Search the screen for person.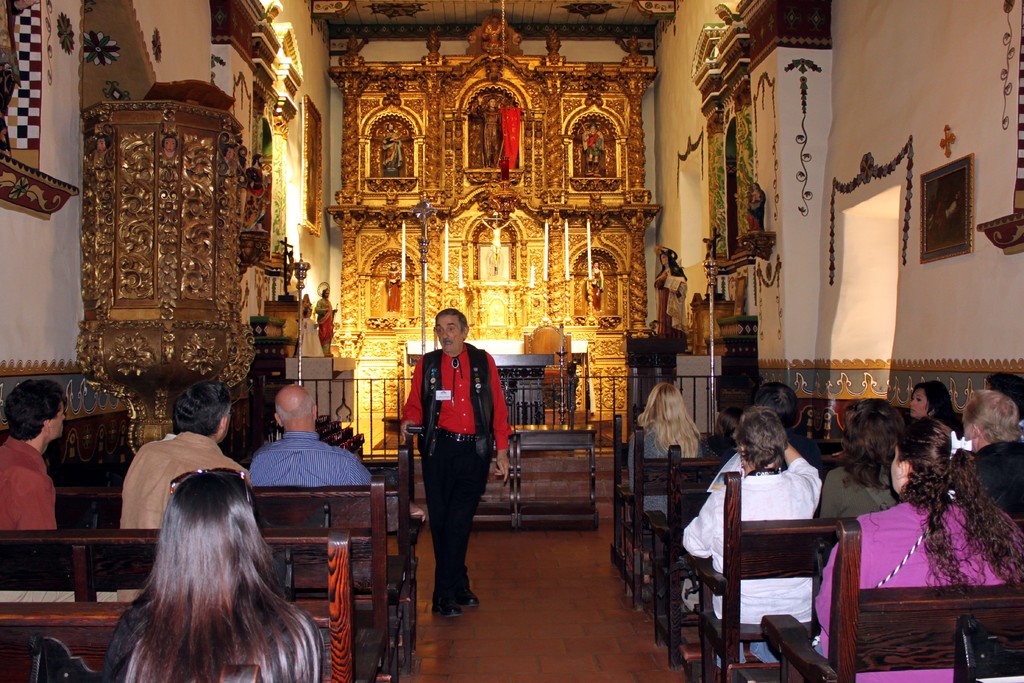
Found at bbox(399, 306, 514, 618).
